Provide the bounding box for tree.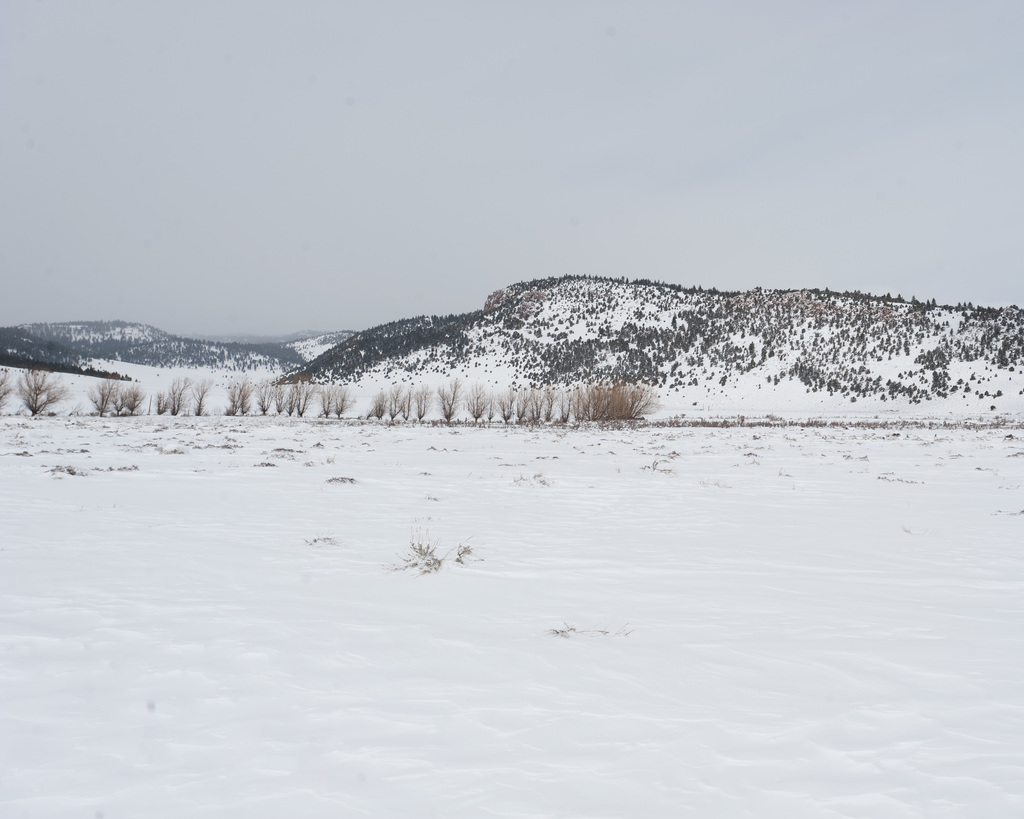
bbox=[155, 371, 193, 416].
